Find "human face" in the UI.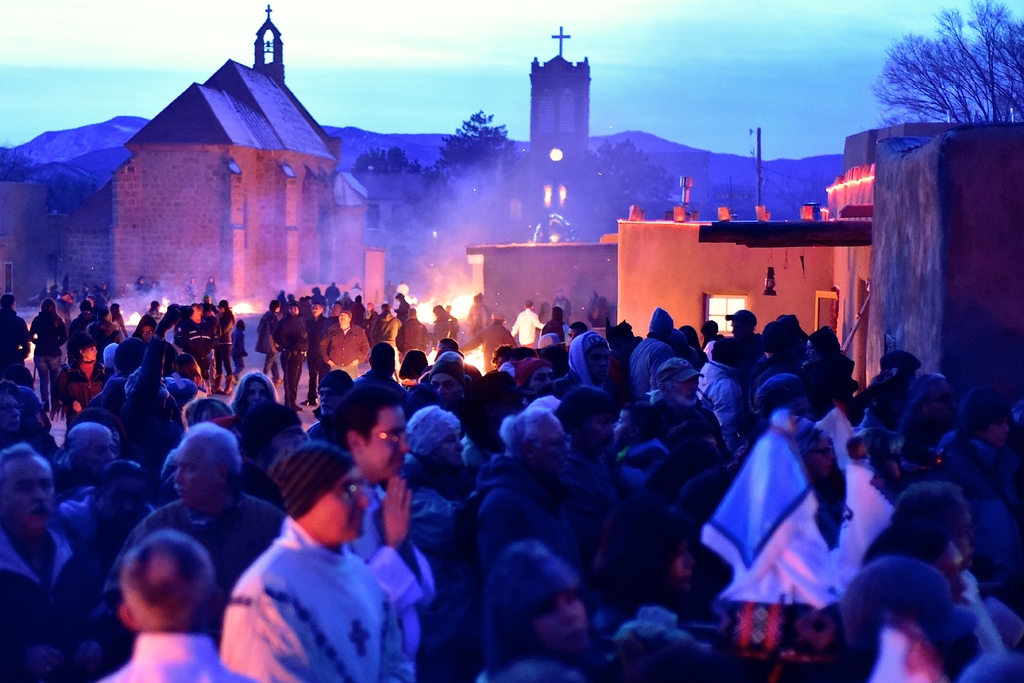
UI element at BBox(673, 375, 701, 411).
